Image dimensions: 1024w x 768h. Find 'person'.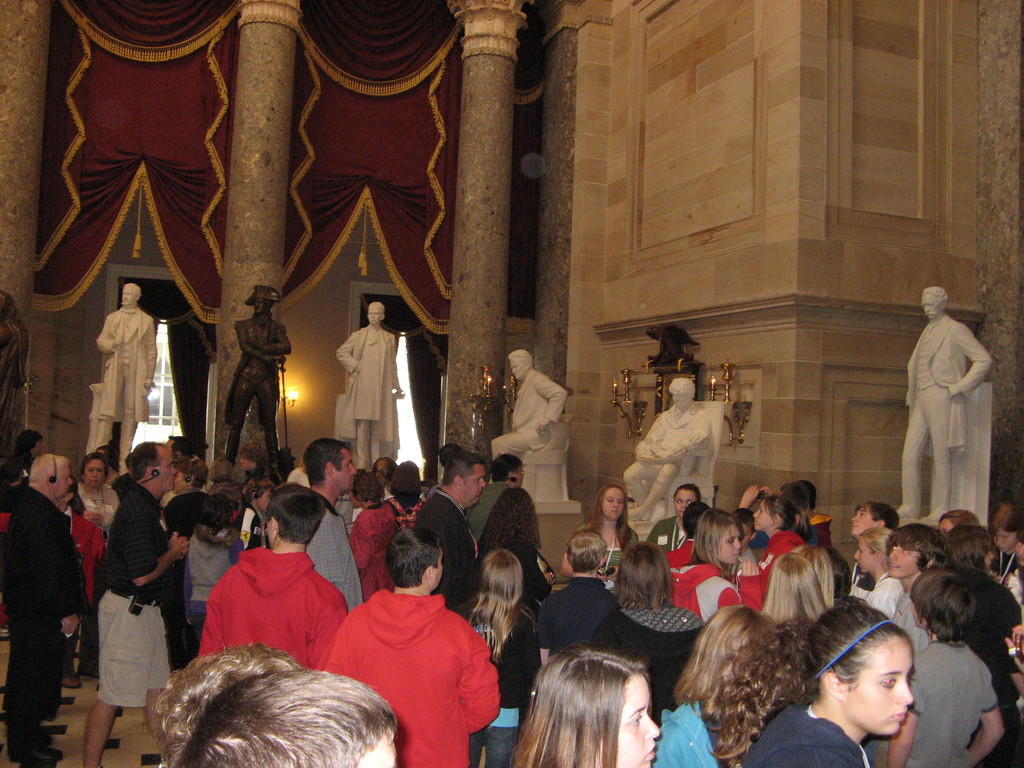
[left=190, top=508, right=353, bottom=692].
